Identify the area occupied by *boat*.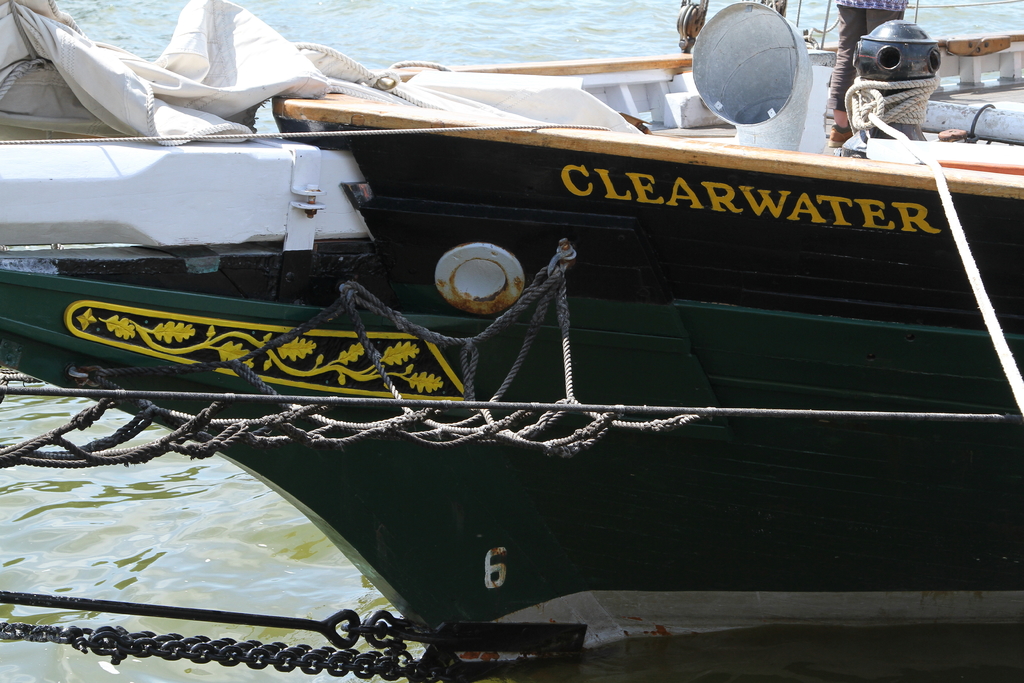
Area: [x1=24, y1=0, x2=1007, y2=651].
